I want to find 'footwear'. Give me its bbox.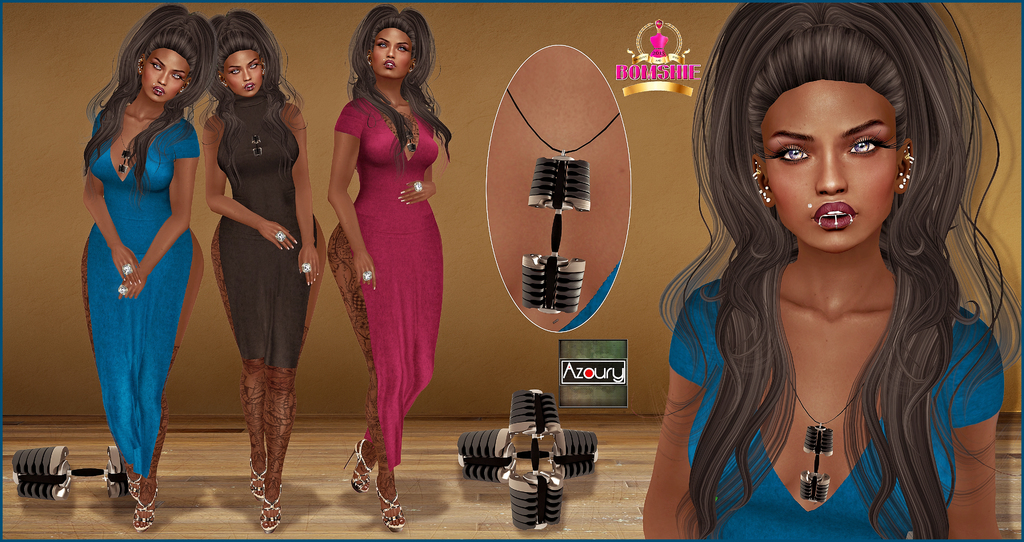
pyautogui.locateOnScreen(248, 456, 267, 499).
